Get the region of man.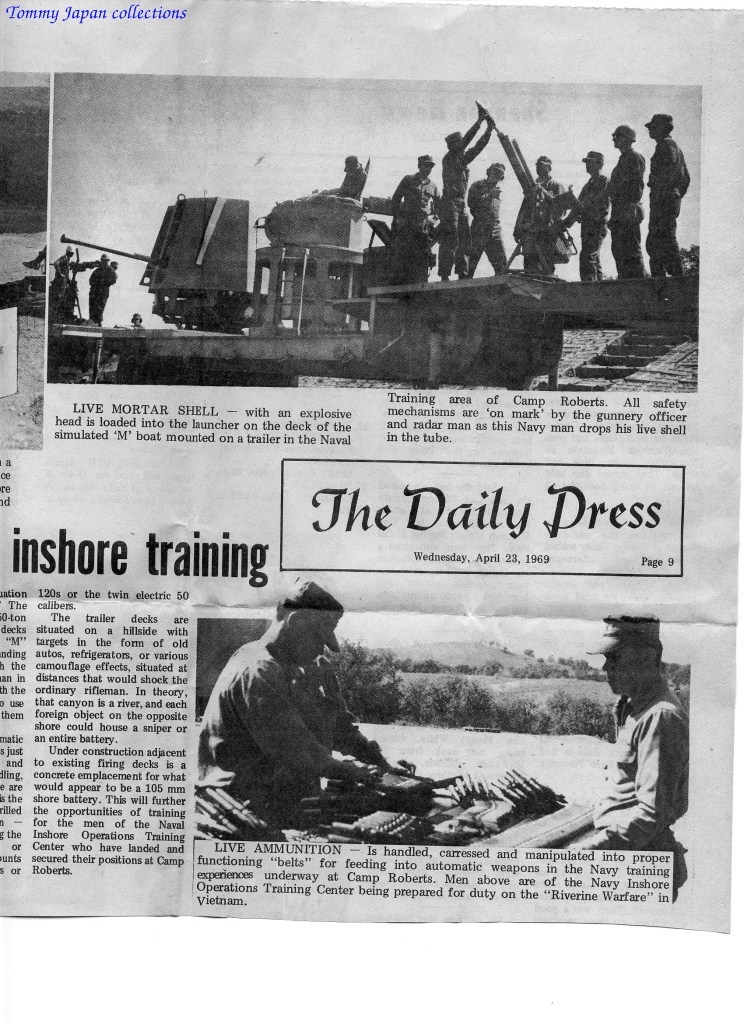
(left=439, top=109, right=494, bottom=279).
